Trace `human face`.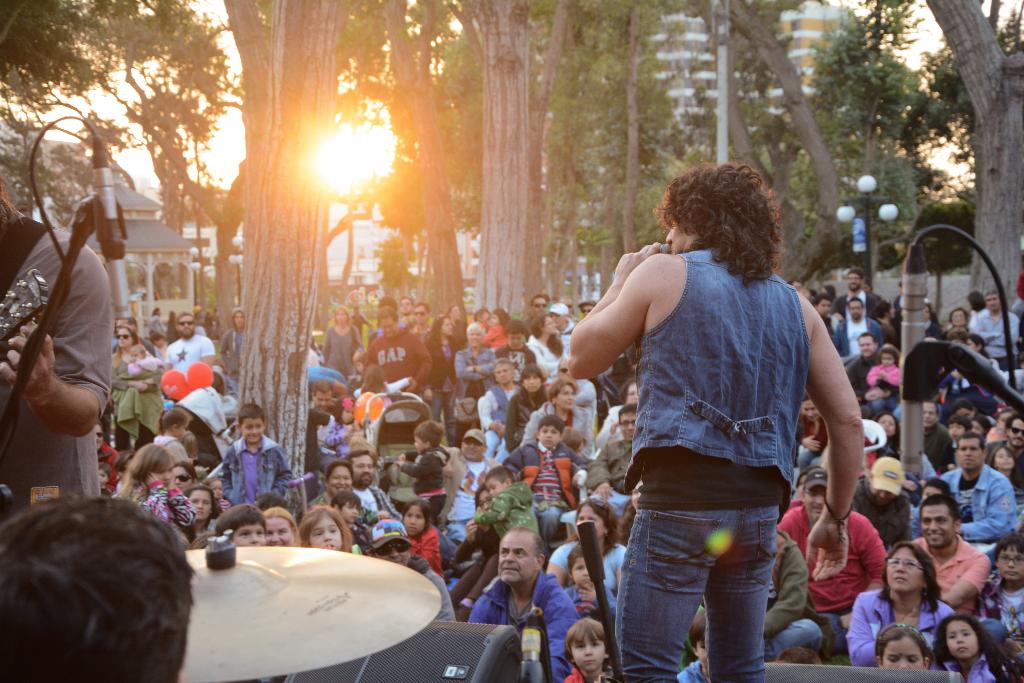
Traced to {"x1": 504, "y1": 330, "x2": 520, "y2": 348}.
